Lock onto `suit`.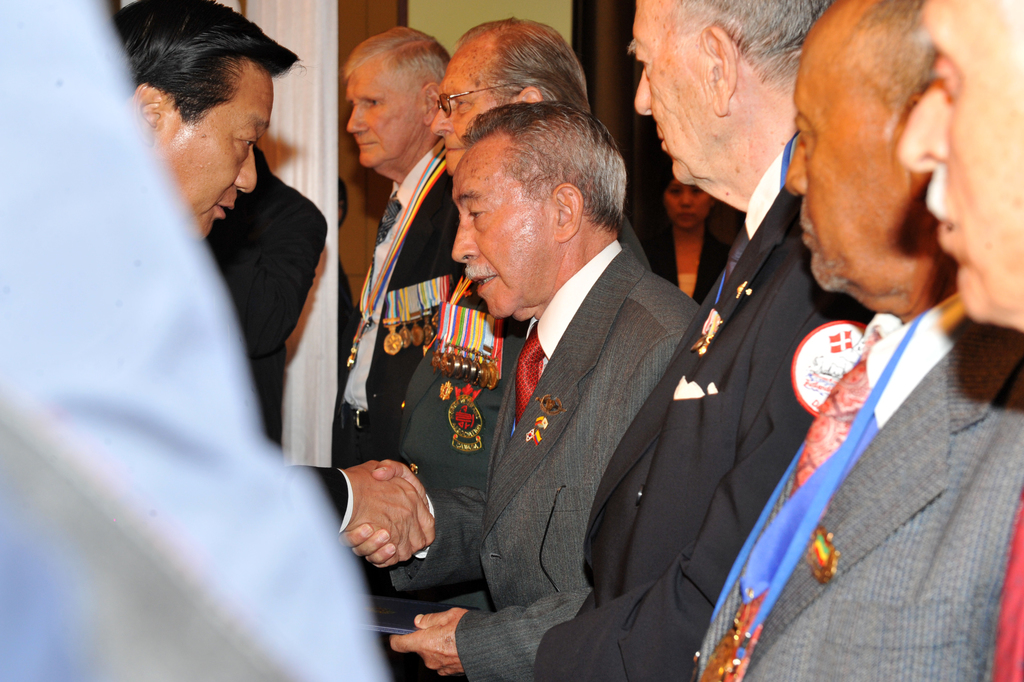
Locked: <region>531, 135, 875, 681</region>.
